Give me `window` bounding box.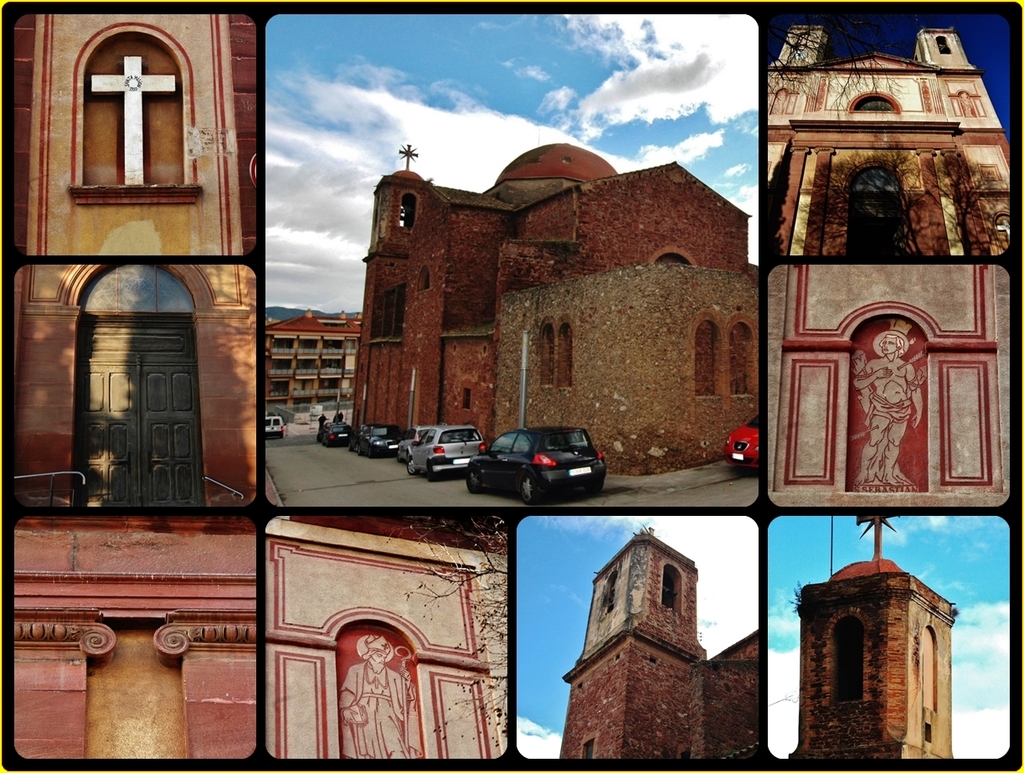
[x1=414, y1=262, x2=431, y2=292].
